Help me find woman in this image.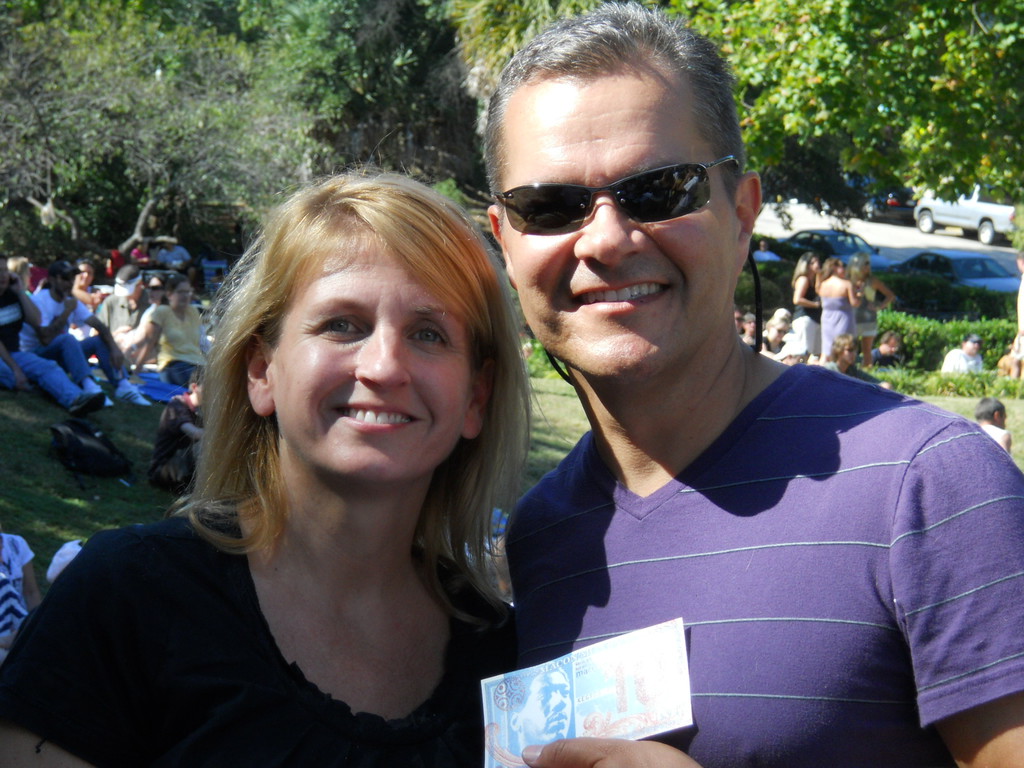
Found it: crop(65, 262, 109, 325).
